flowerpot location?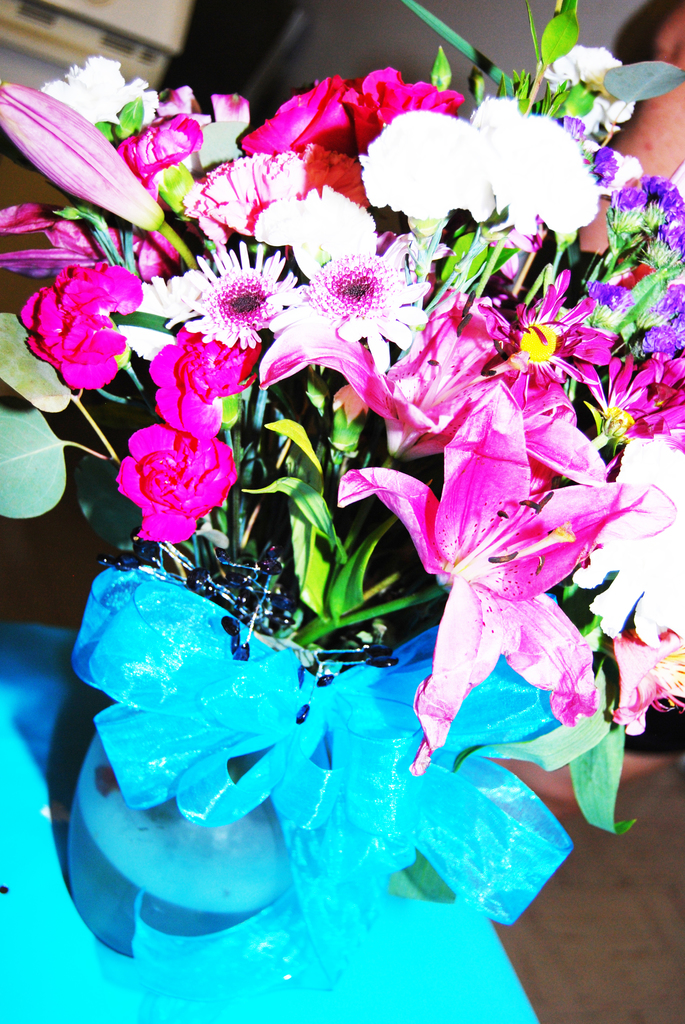
pyautogui.locateOnScreen(66, 518, 394, 964)
